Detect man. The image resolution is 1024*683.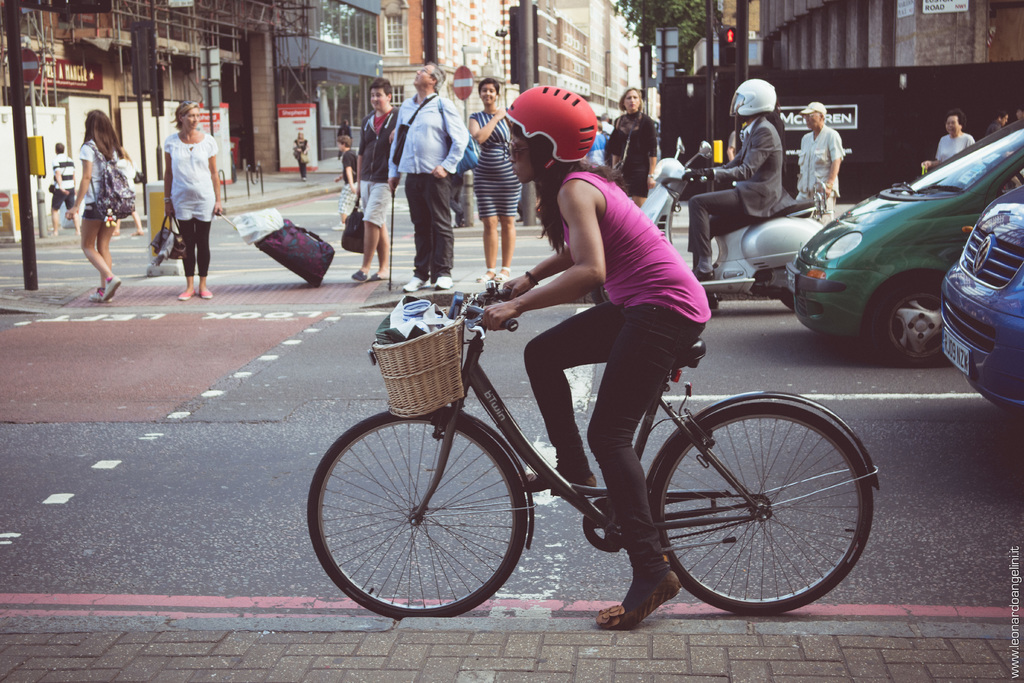
box=[347, 79, 406, 280].
